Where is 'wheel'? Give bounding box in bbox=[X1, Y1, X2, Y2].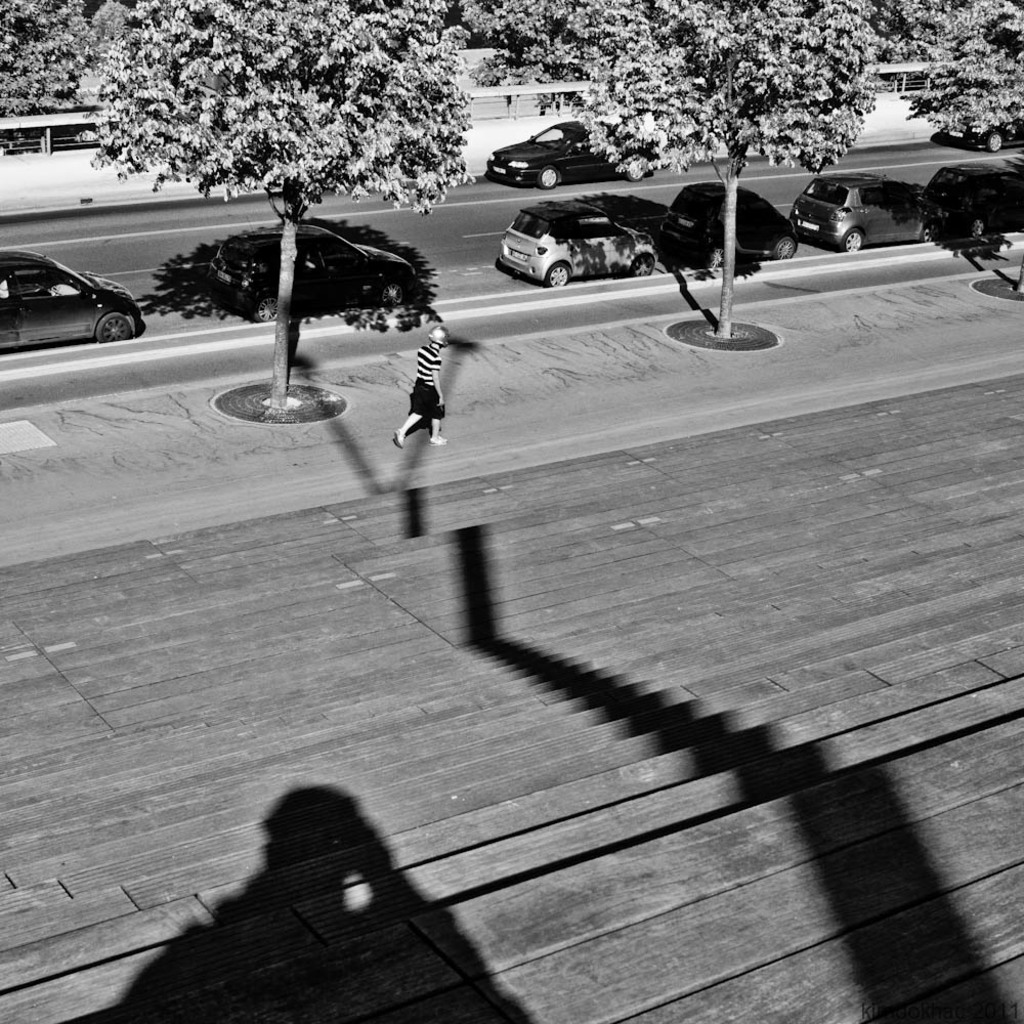
bbox=[257, 301, 275, 322].
